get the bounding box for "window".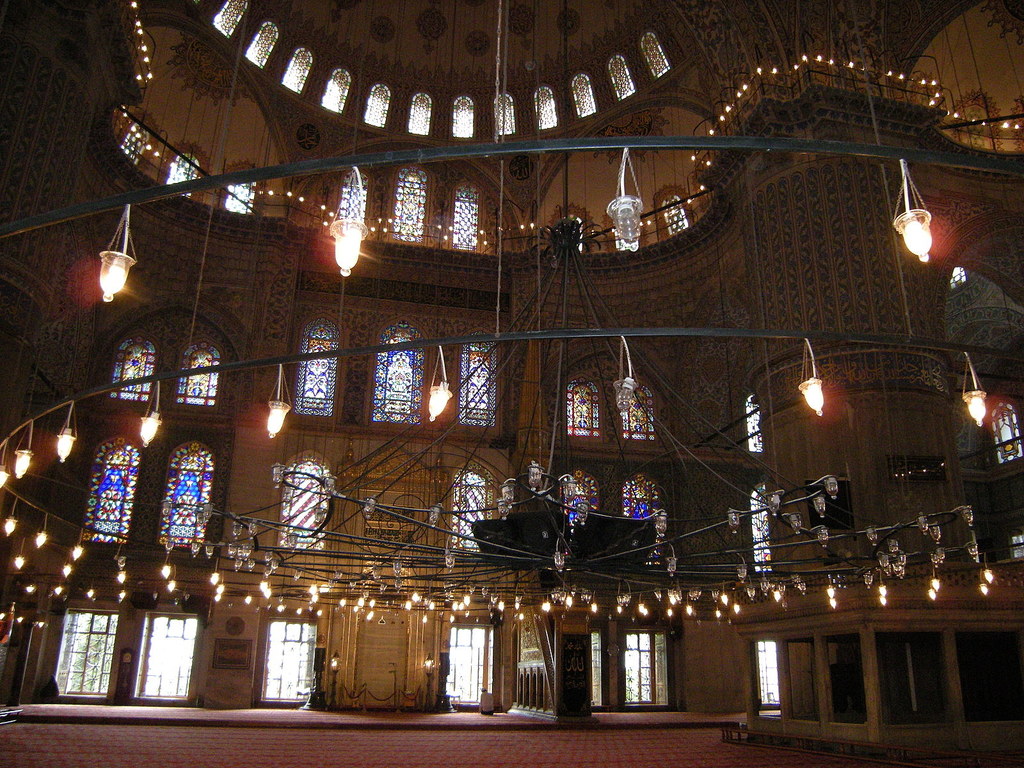
left=554, top=468, right=601, bottom=532.
